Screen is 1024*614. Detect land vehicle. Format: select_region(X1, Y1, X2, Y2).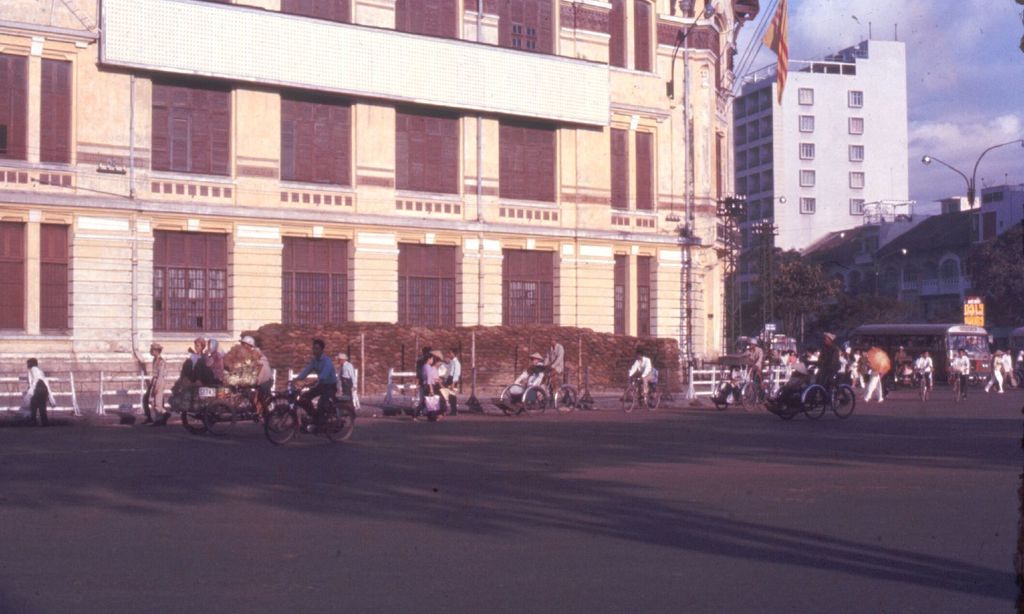
select_region(772, 361, 853, 422).
